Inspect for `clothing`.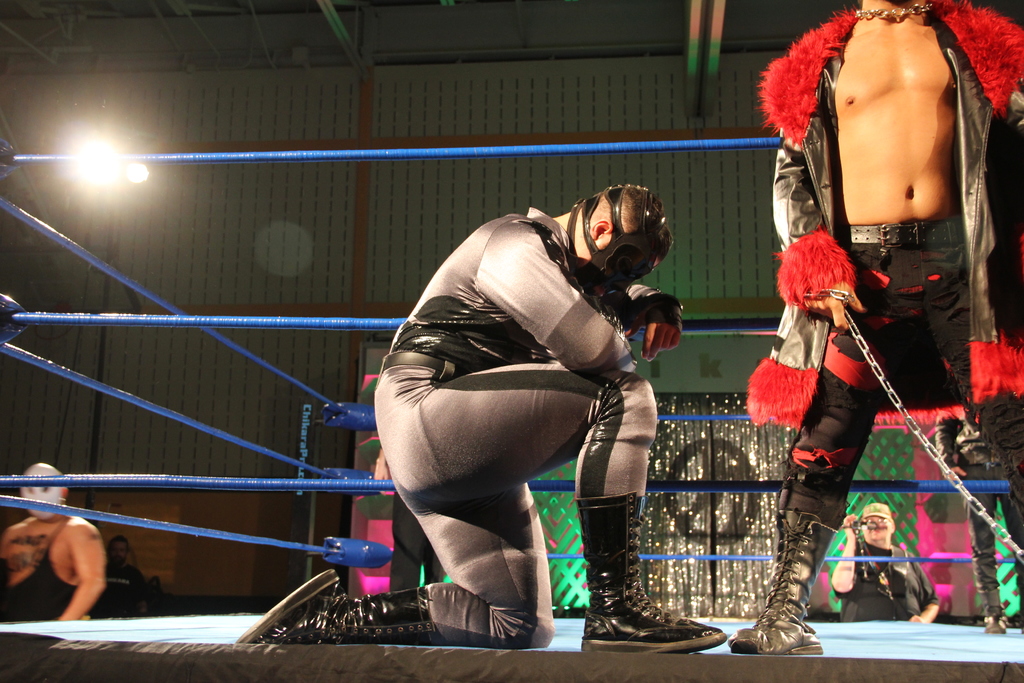
Inspection: rect(1, 513, 77, 624).
